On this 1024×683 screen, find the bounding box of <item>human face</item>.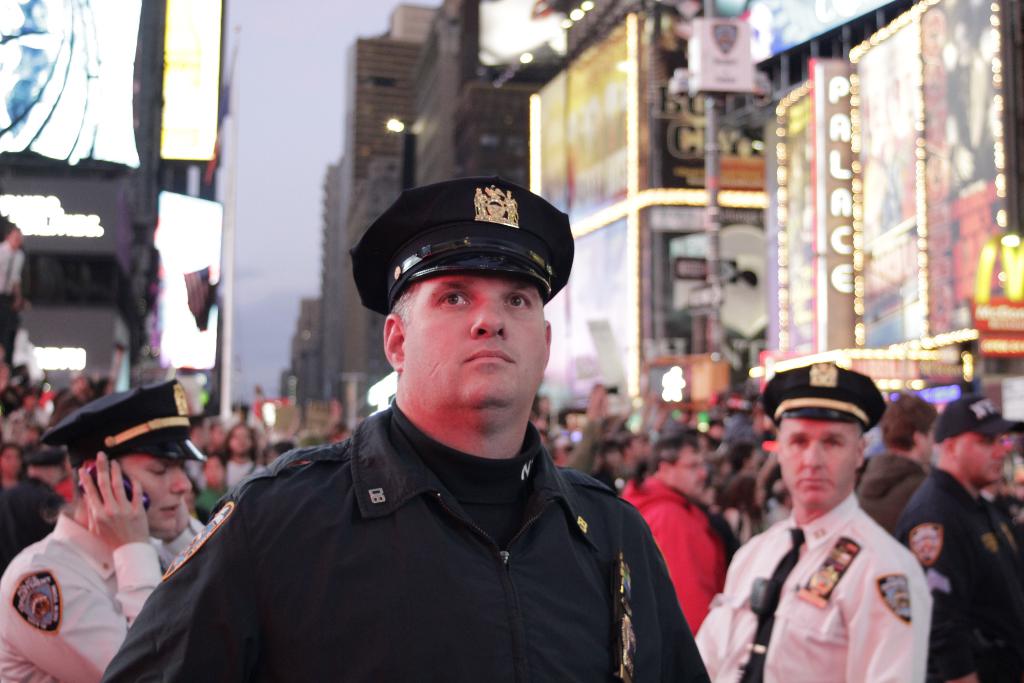
Bounding box: <region>0, 439, 21, 478</region>.
